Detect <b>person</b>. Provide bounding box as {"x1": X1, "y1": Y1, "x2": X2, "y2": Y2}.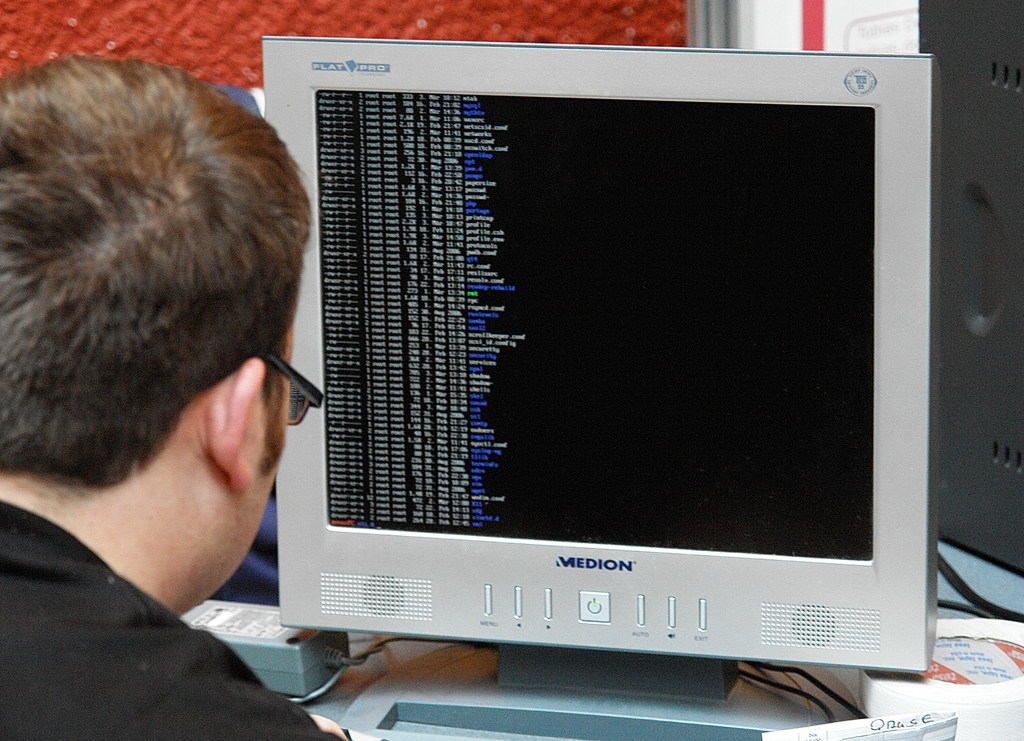
{"x1": 0, "y1": 55, "x2": 357, "y2": 740}.
